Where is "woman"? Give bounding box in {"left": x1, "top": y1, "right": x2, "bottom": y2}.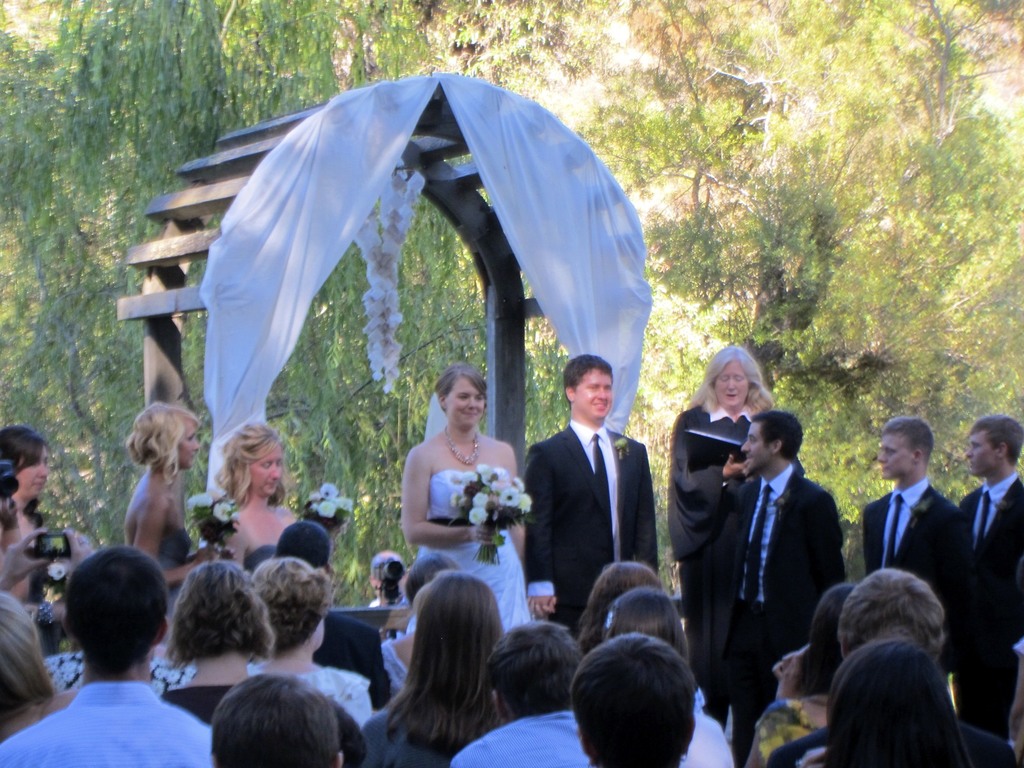
{"left": 216, "top": 418, "right": 353, "bottom": 570}.
